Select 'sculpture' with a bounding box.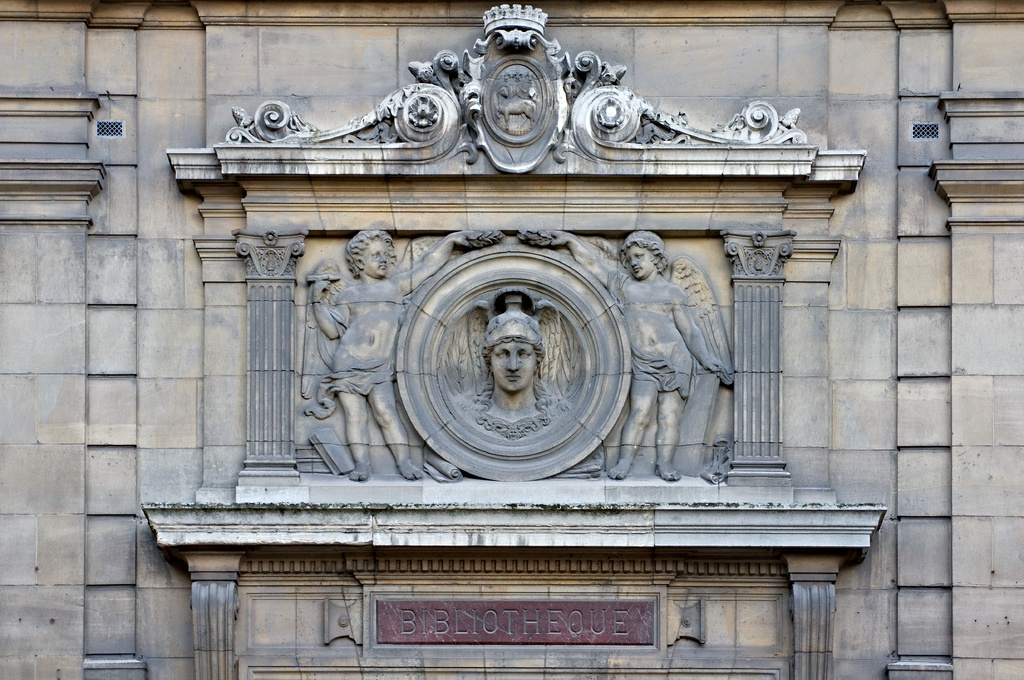
<region>516, 230, 747, 486</region>.
